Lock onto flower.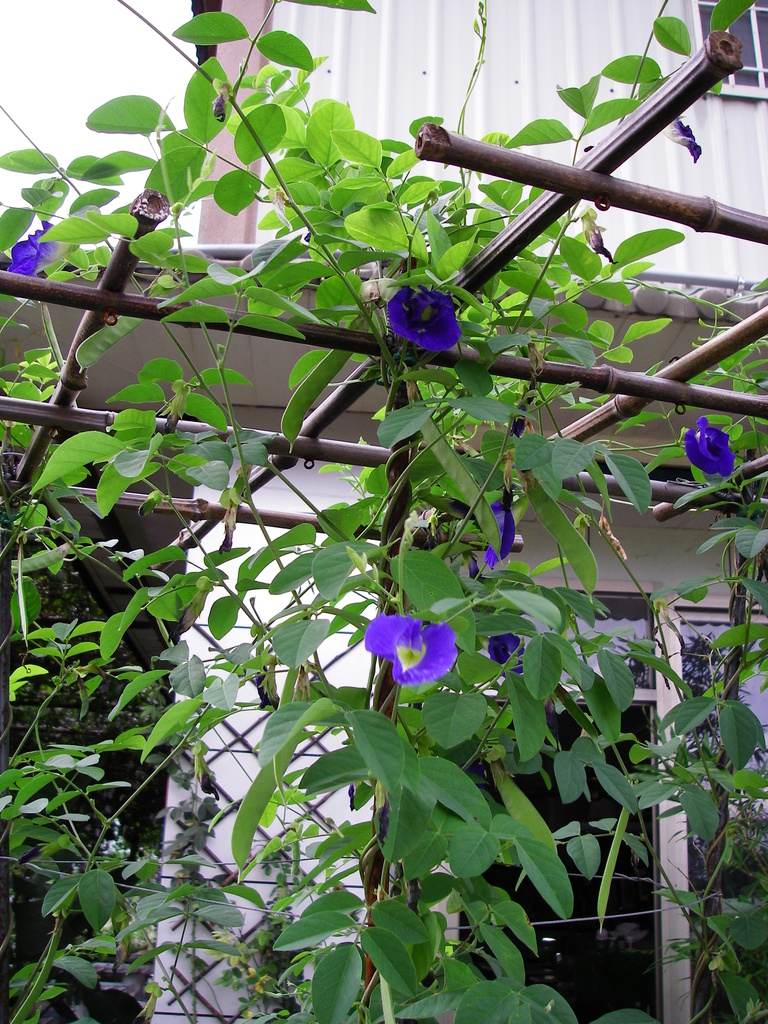
Locked: crop(467, 553, 488, 584).
